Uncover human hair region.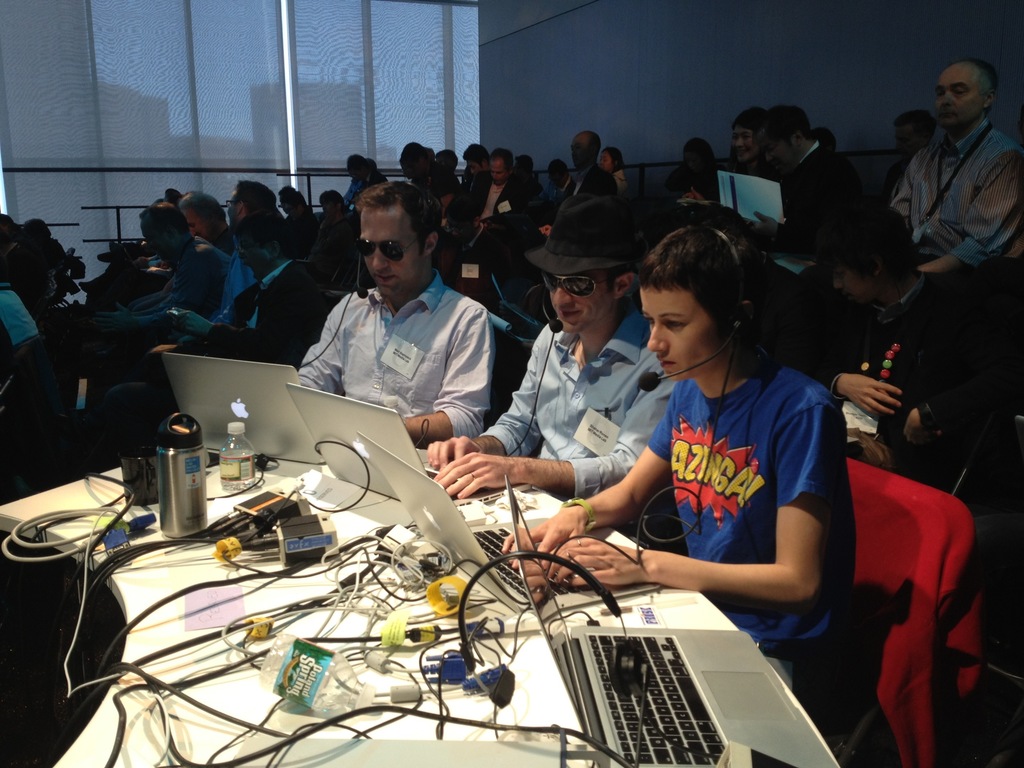
Uncovered: (left=353, top=177, right=440, bottom=253).
